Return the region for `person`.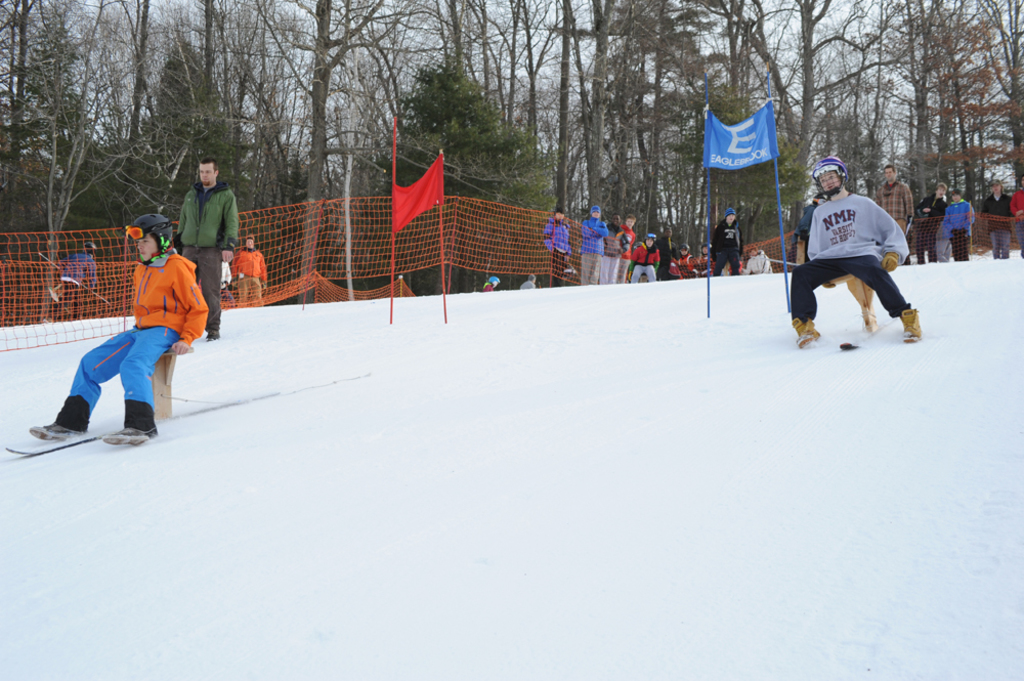
bbox=[582, 204, 608, 290].
